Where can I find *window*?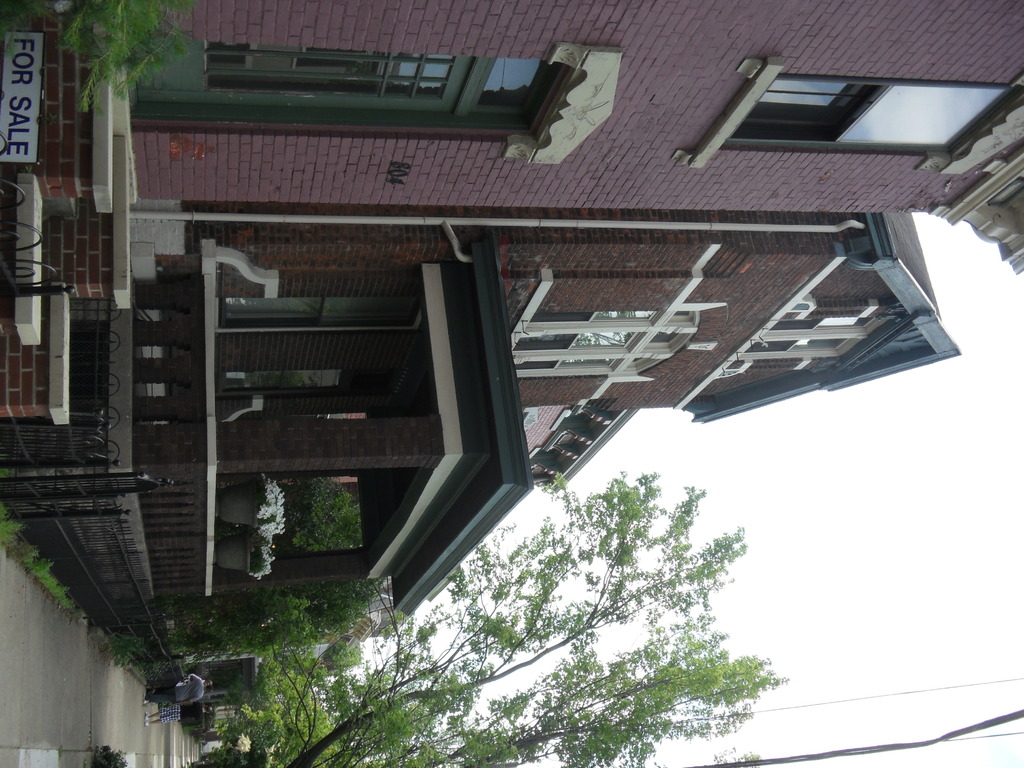
You can find it at bbox=[703, 54, 963, 156].
